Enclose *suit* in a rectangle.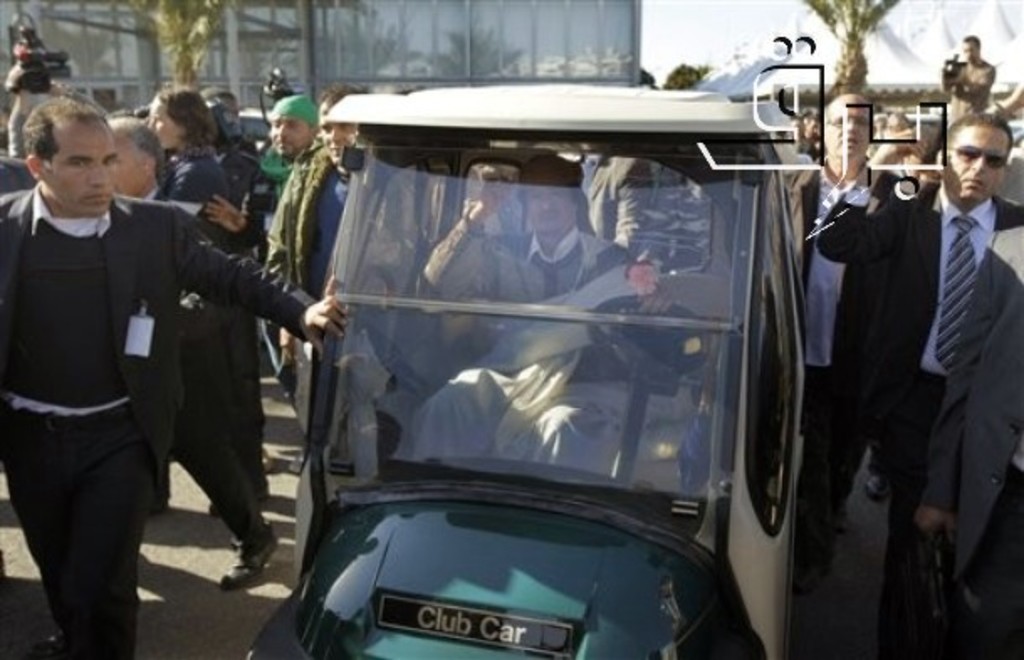
3 185 309 658.
